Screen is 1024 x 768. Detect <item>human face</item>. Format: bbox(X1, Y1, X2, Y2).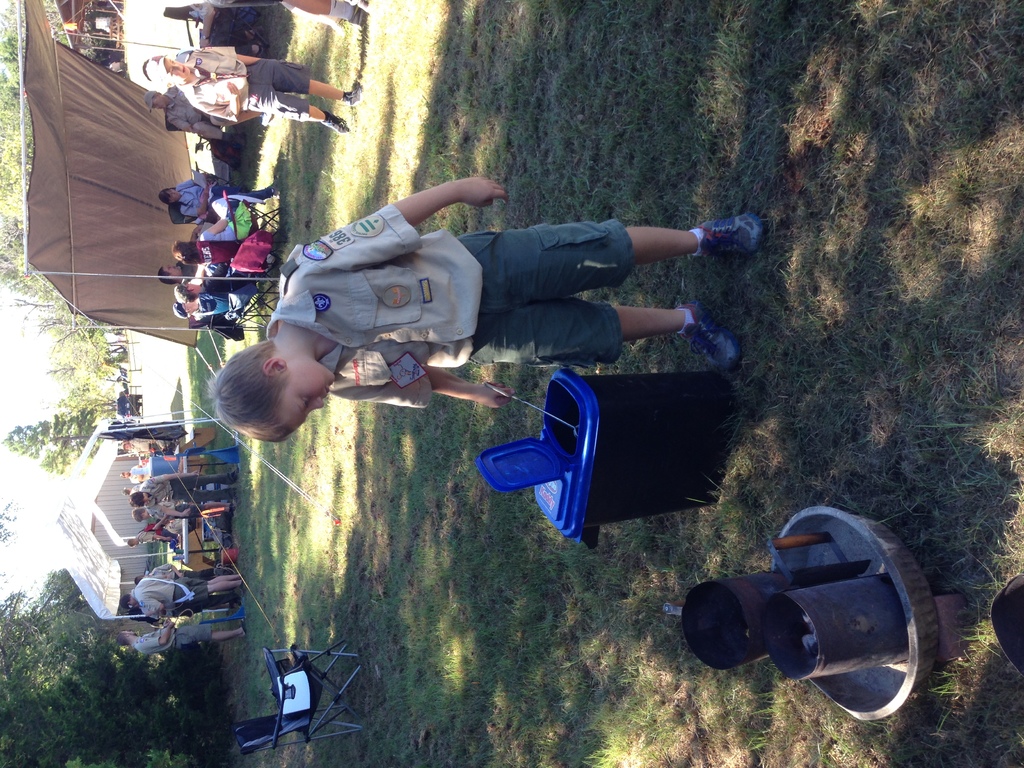
bbox(162, 57, 190, 86).
